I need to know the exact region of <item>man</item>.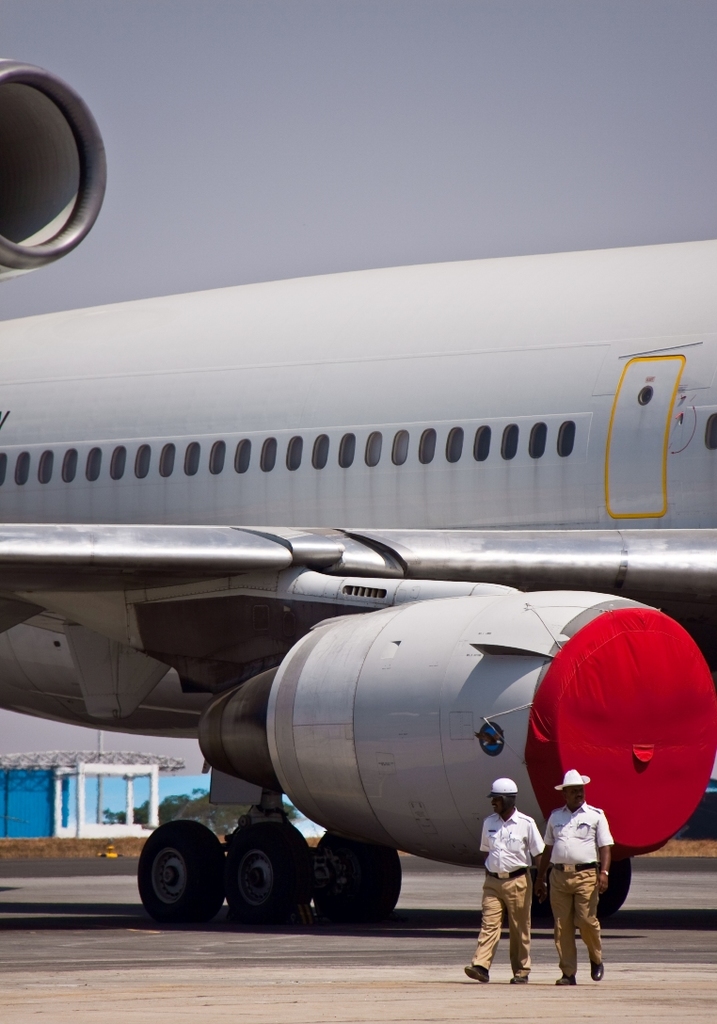
Region: 461, 770, 547, 990.
